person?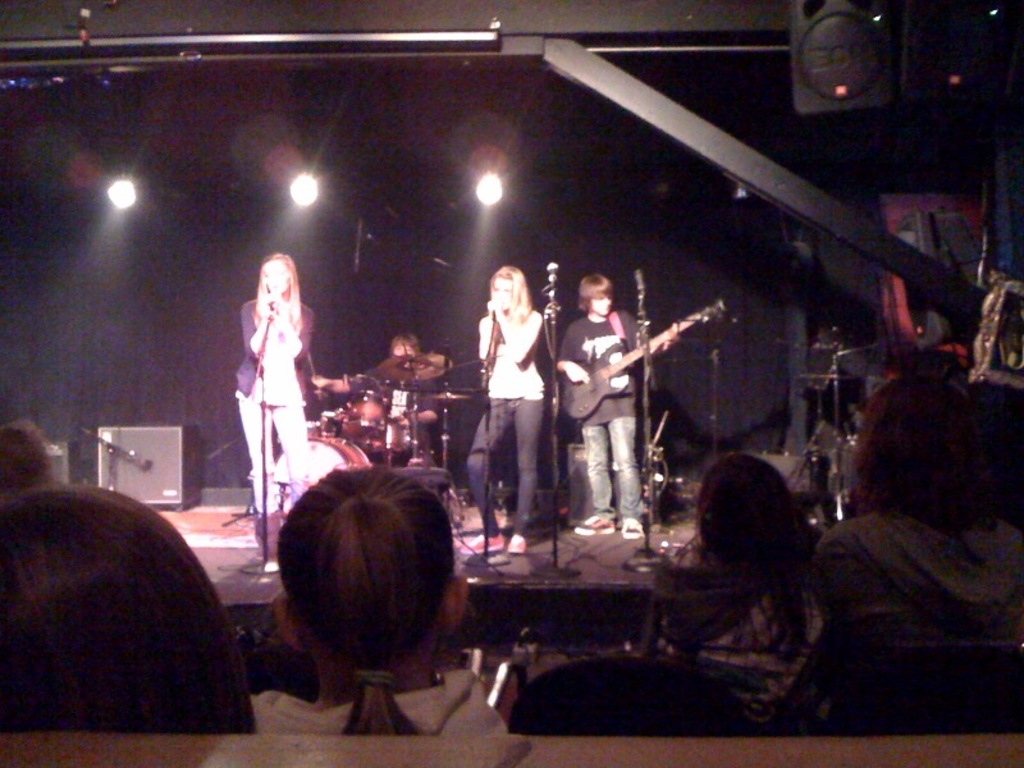
[225, 238, 319, 541]
